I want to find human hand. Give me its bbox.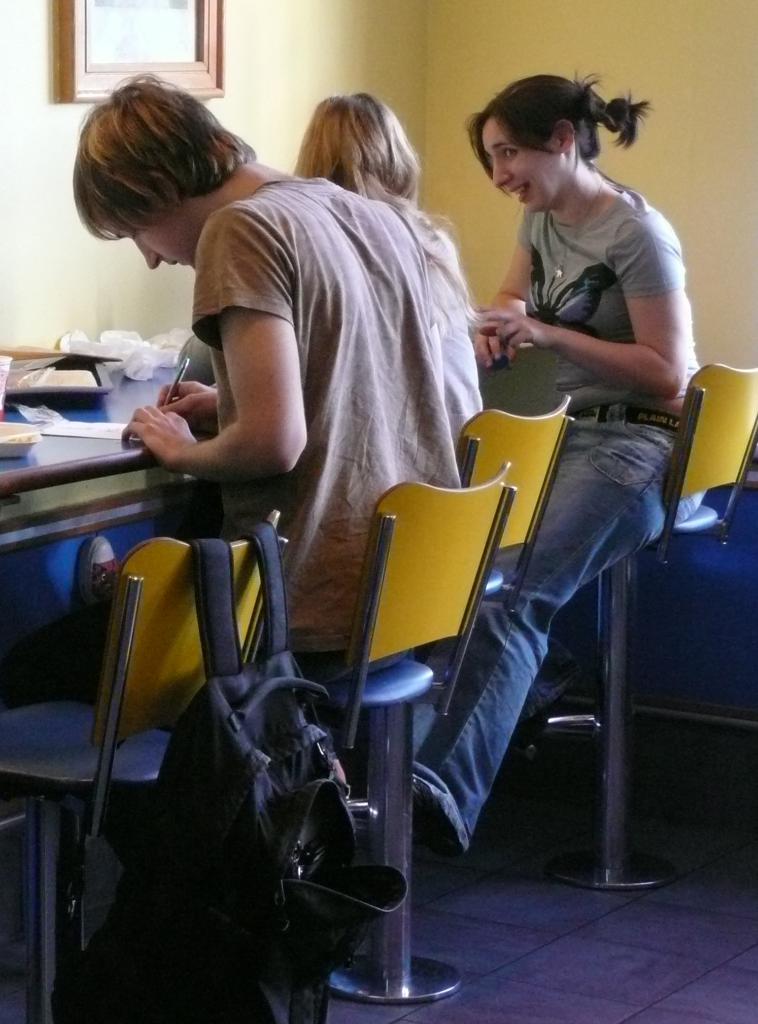
l=474, t=328, r=504, b=371.
